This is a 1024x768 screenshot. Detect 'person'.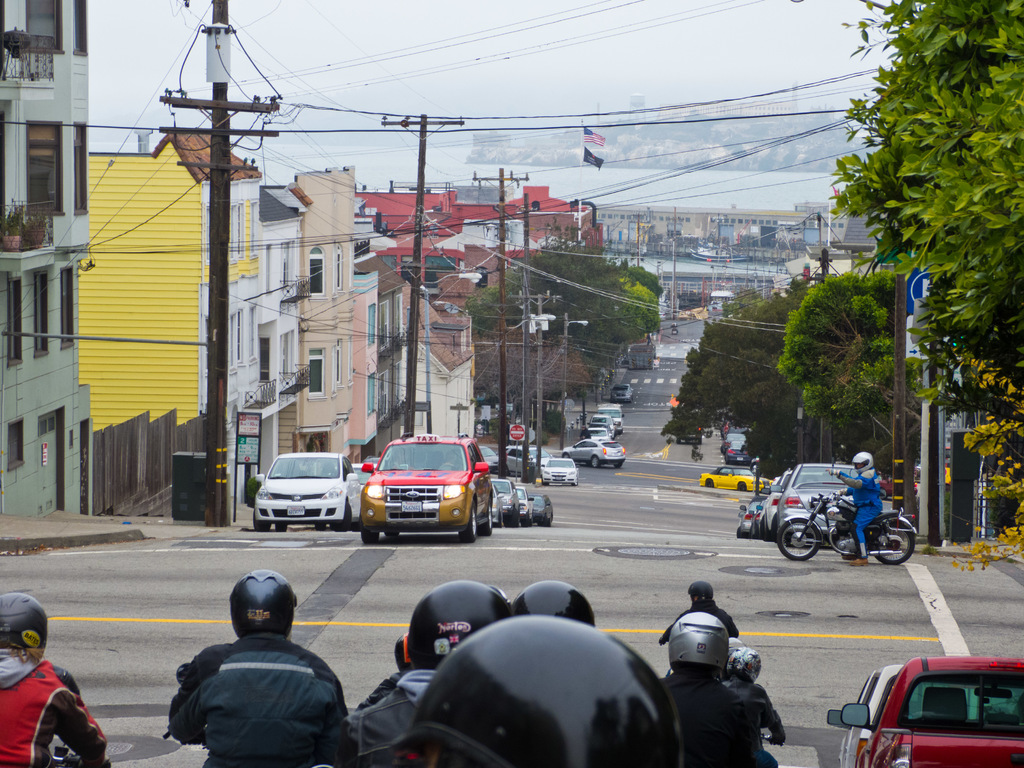
{"x1": 657, "y1": 579, "x2": 739, "y2": 644}.
